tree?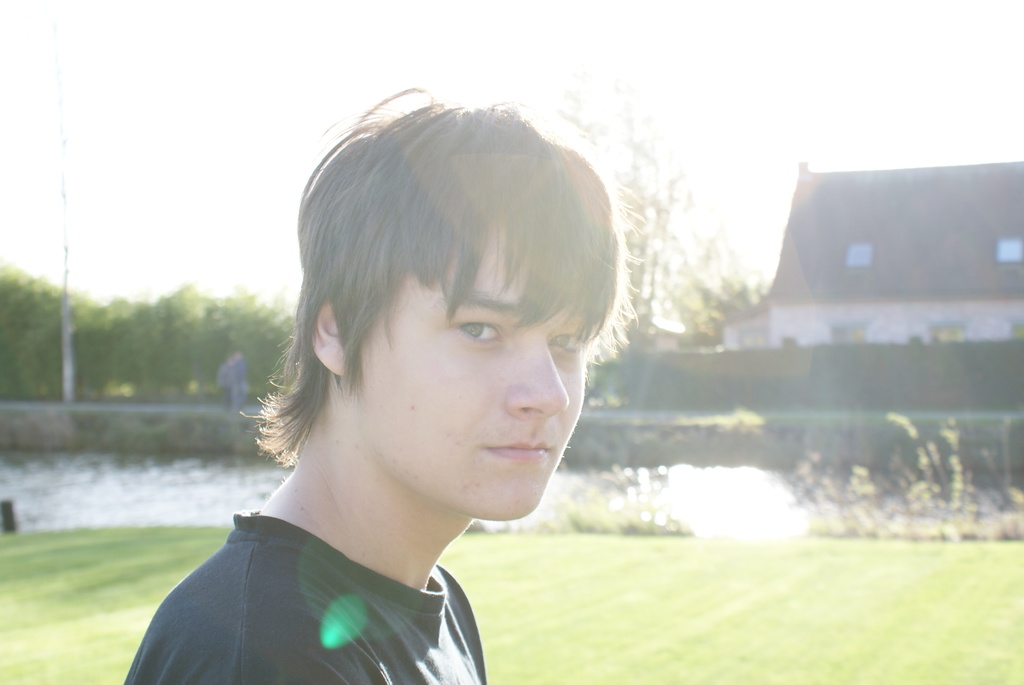
region(561, 76, 763, 358)
